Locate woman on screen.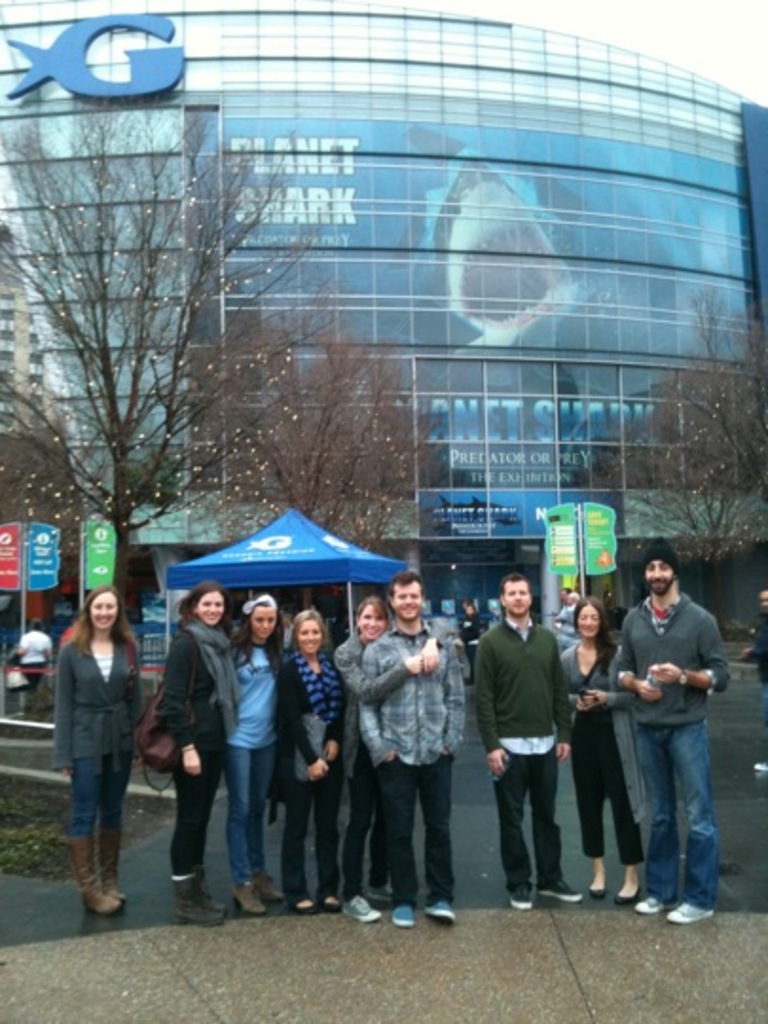
On screen at crop(275, 607, 351, 912).
